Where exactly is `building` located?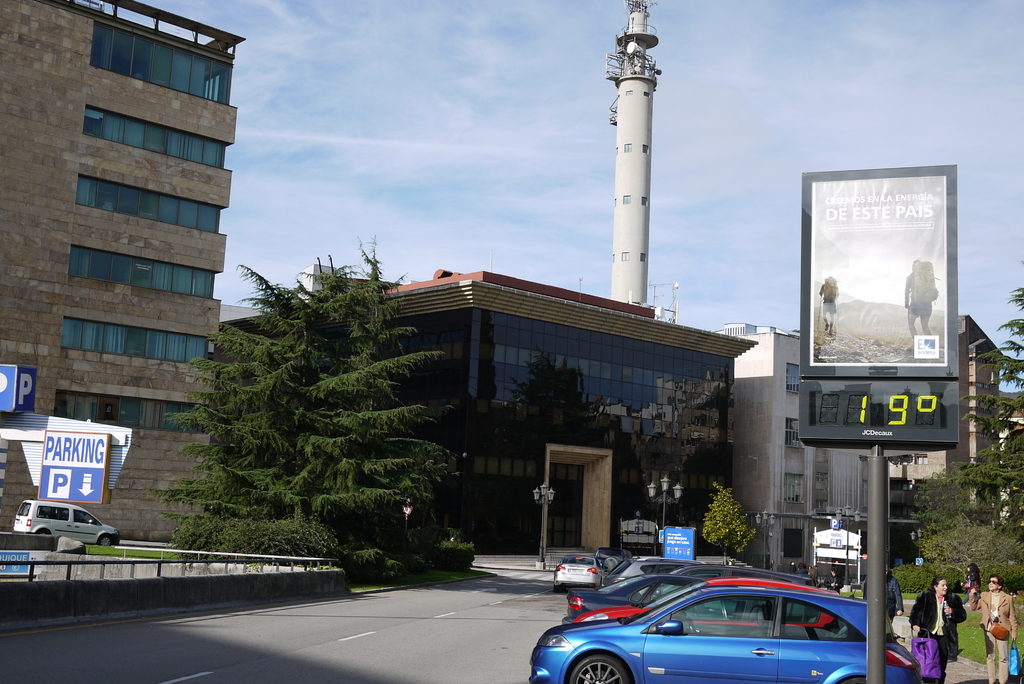
Its bounding box is locate(0, 0, 246, 544).
